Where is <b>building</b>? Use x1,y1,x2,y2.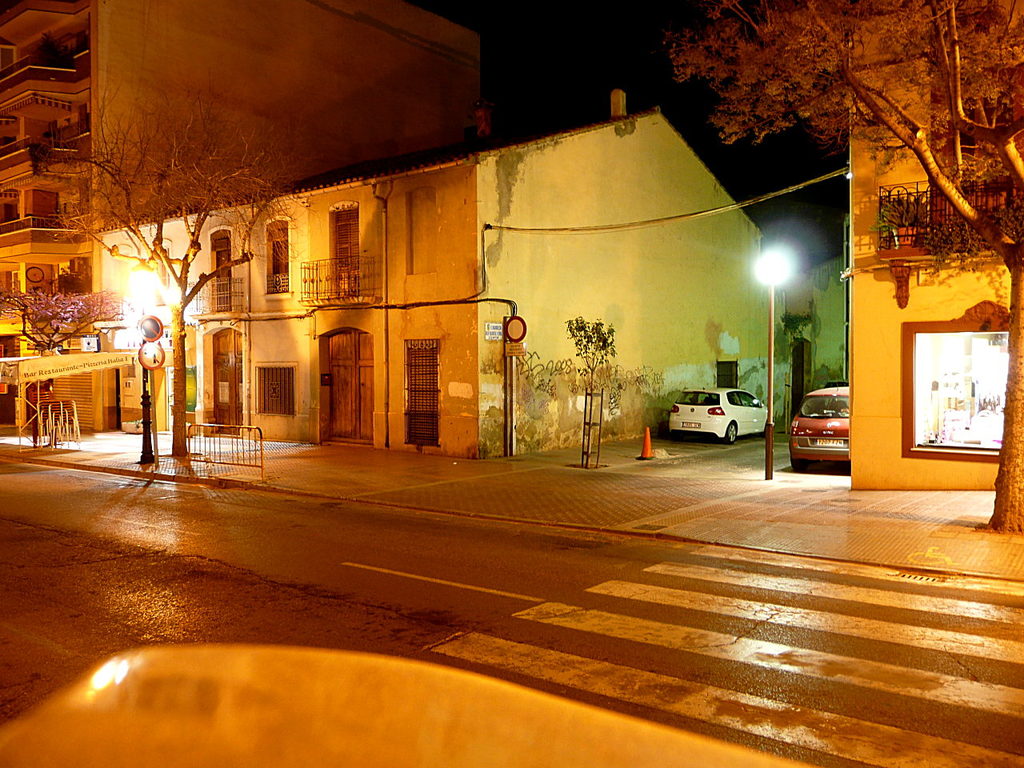
783,258,842,414.
